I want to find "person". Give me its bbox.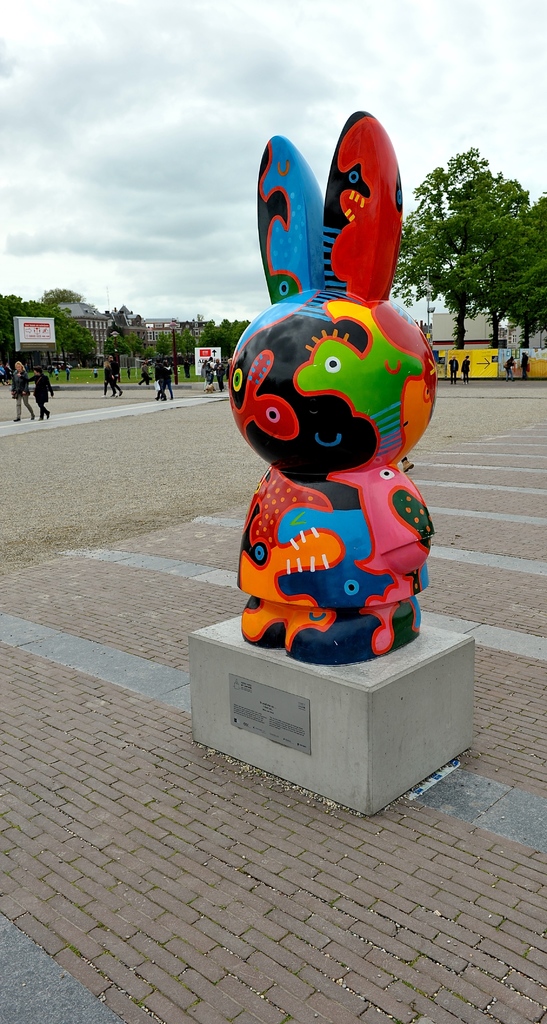
(x1=462, y1=356, x2=471, y2=377).
